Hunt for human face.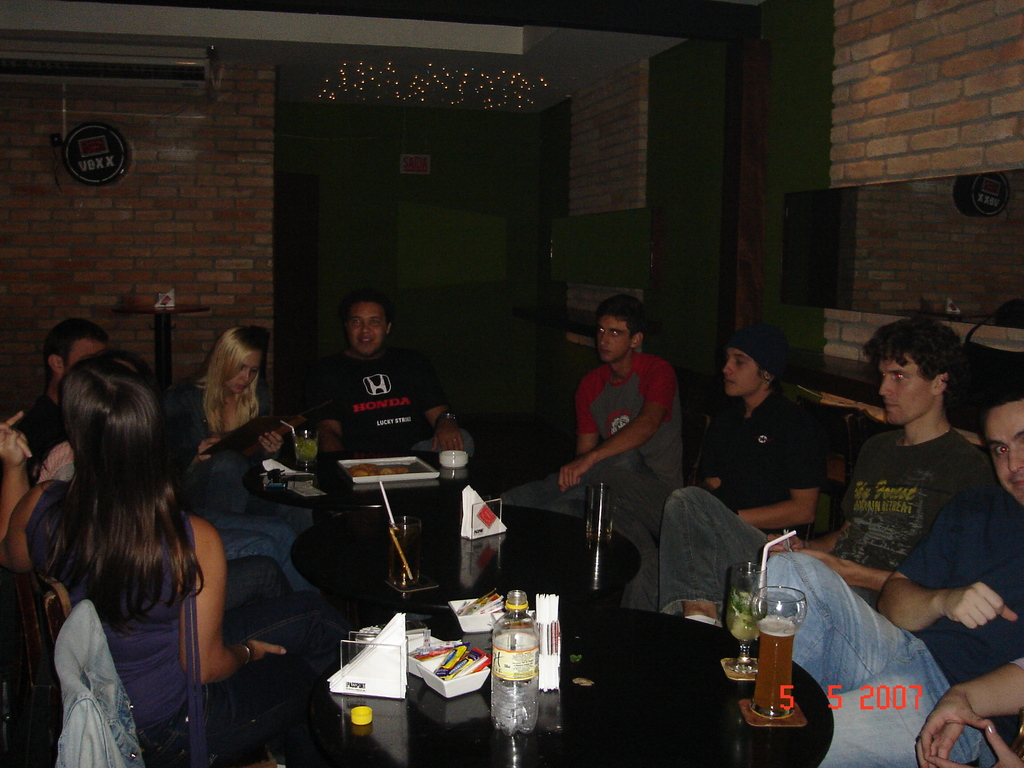
Hunted down at l=346, t=304, r=387, b=357.
